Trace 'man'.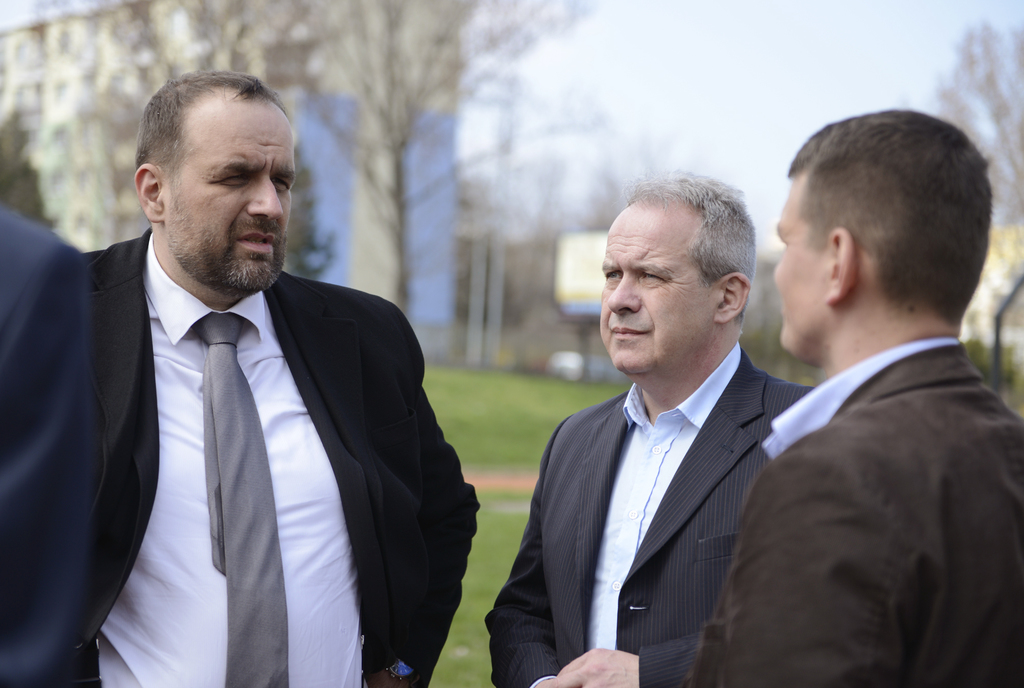
Traced to [x1=500, y1=175, x2=821, y2=687].
